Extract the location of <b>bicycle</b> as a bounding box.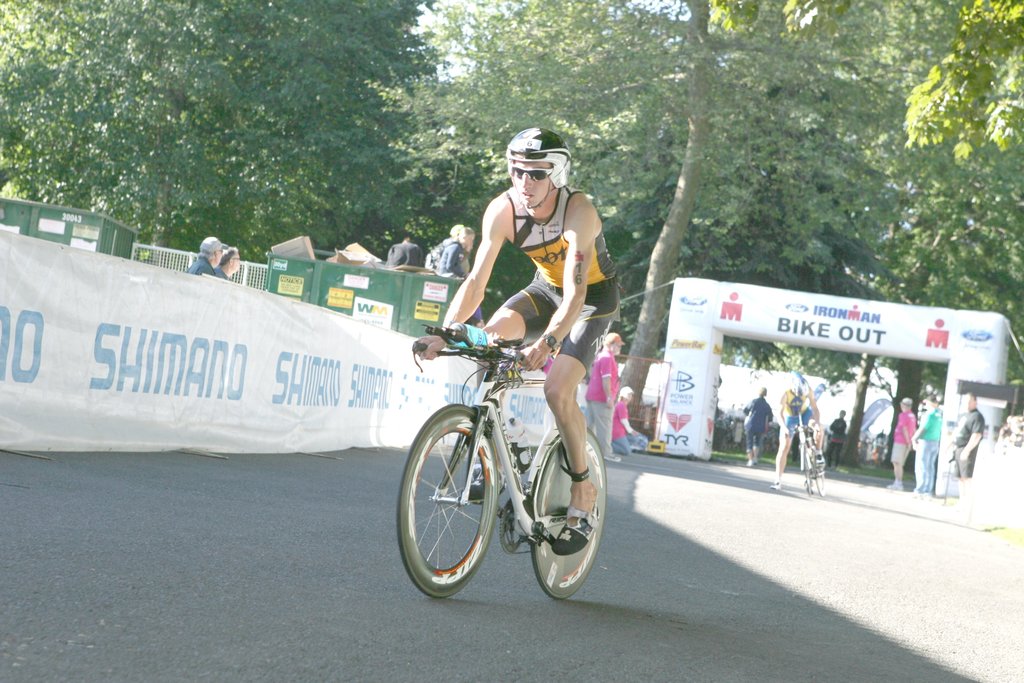
rect(785, 420, 828, 497).
